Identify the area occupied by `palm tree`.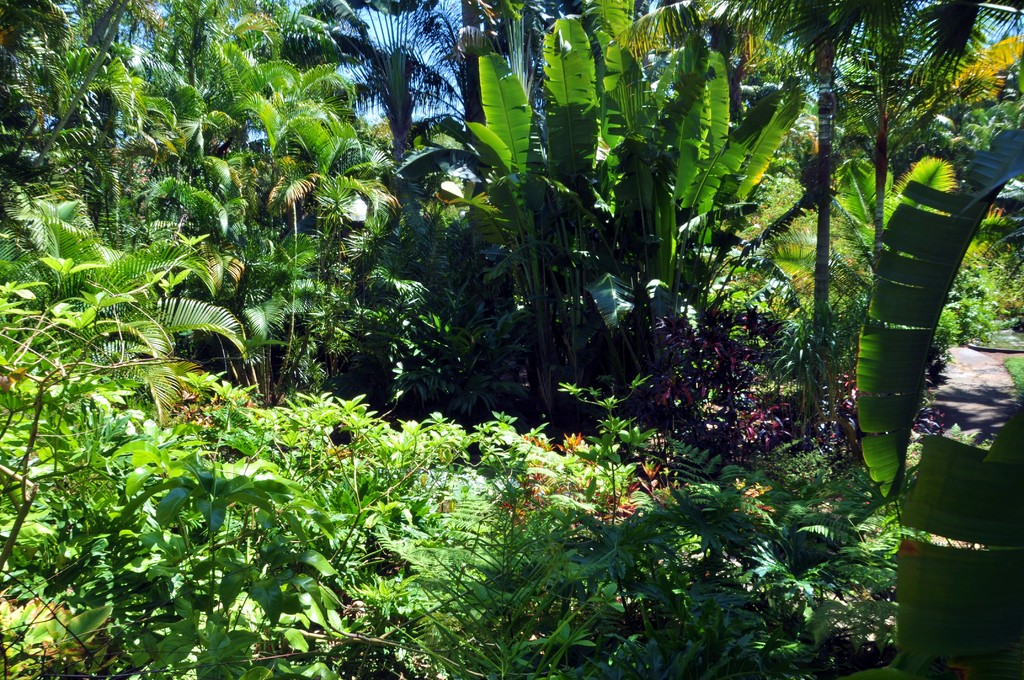
Area: rect(920, 20, 1023, 393).
